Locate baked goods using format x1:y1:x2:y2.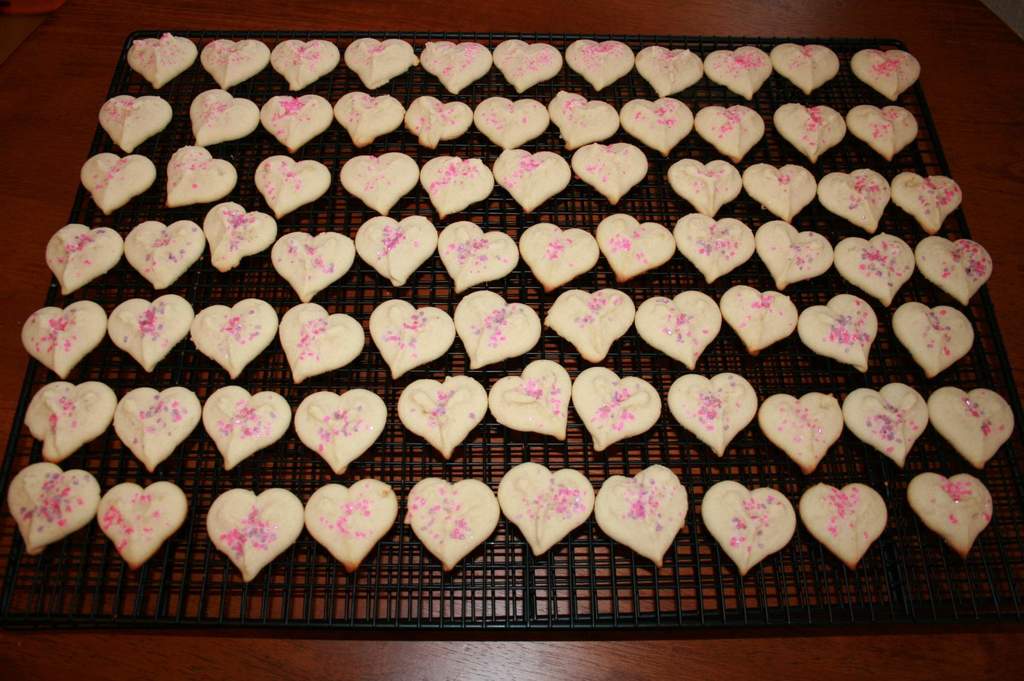
909:474:995:557.
